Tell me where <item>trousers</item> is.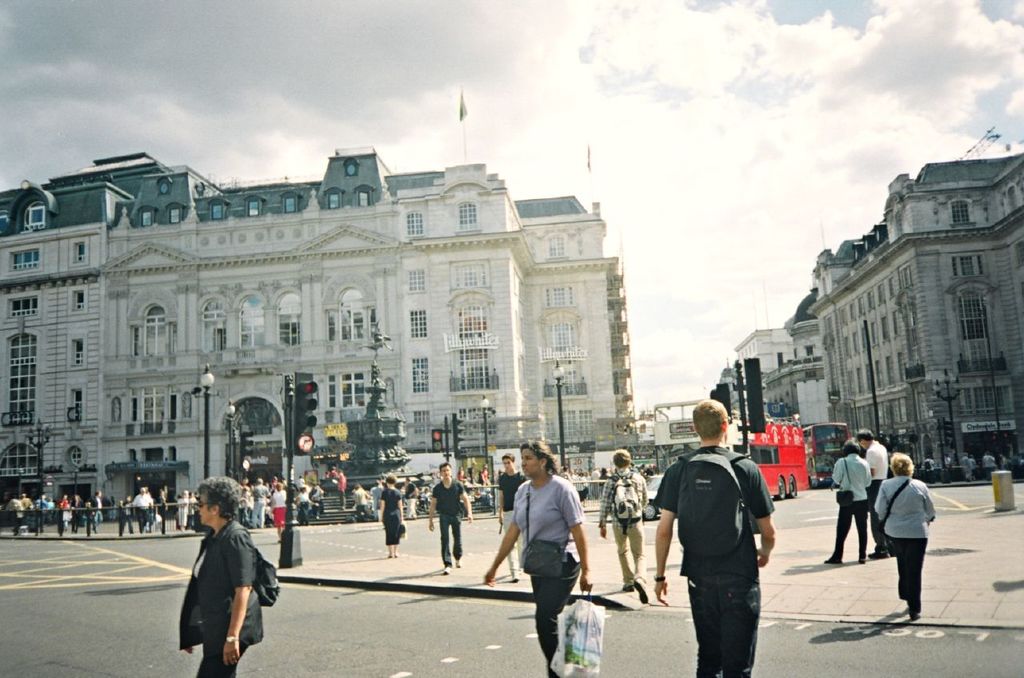
<item>trousers</item> is at pyautogui.locateOnScreen(58, 512, 66, 537).
